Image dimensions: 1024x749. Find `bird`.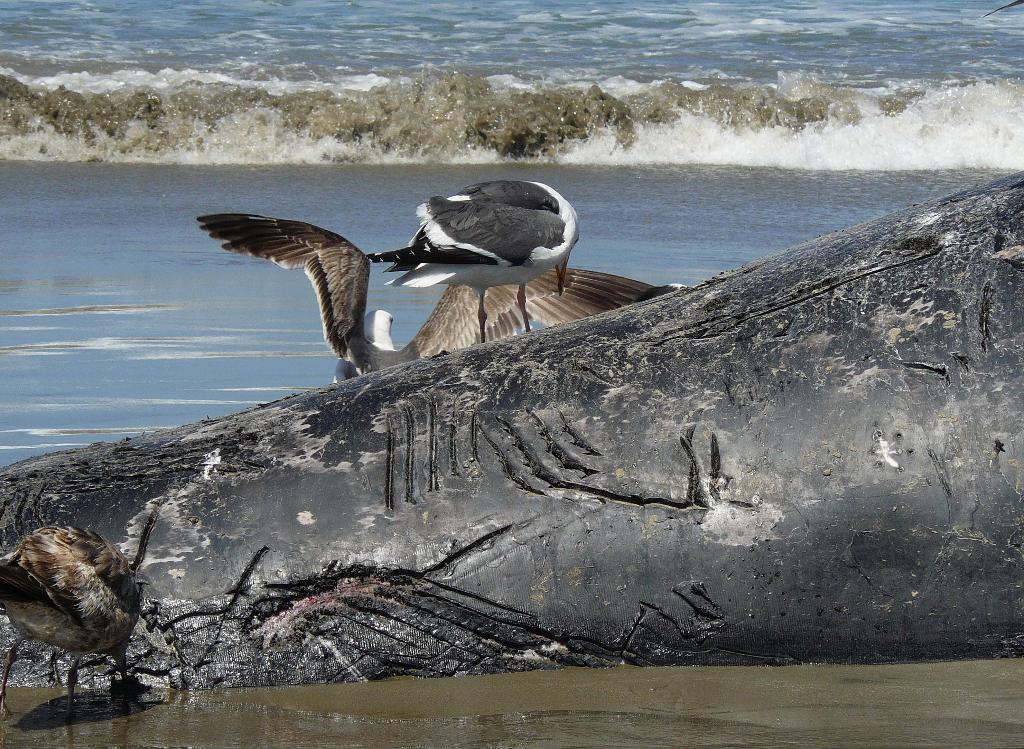
region(364, 175, 585, 309).
